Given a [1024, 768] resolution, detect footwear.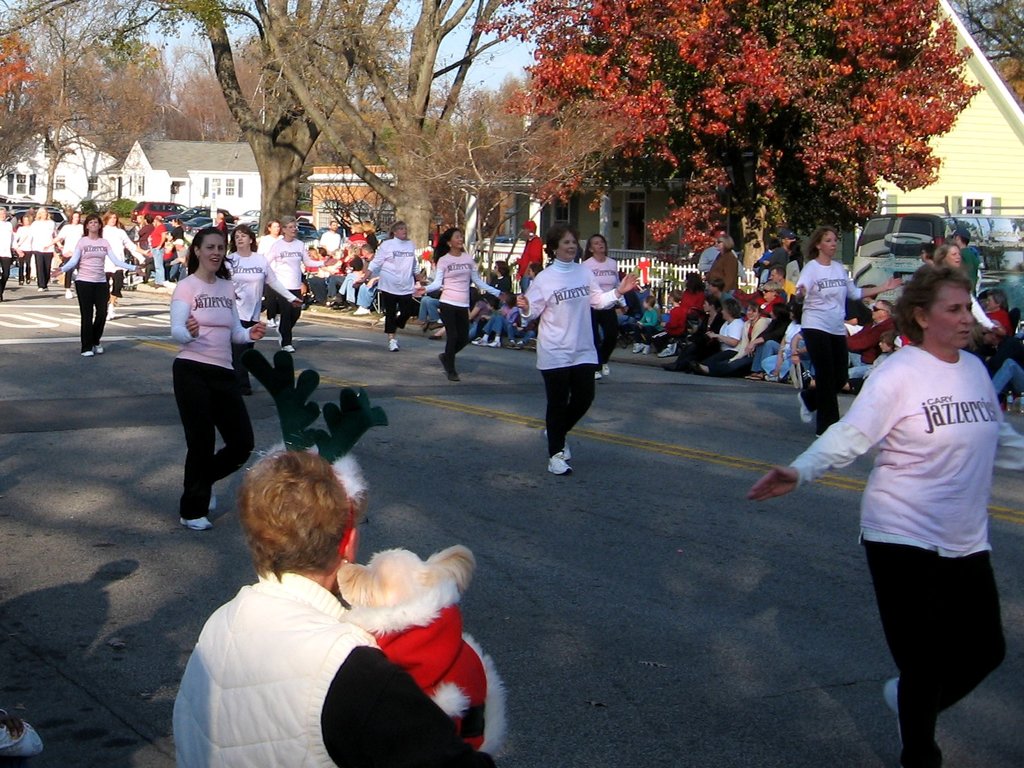
box=[388, 338, 401, 353].
